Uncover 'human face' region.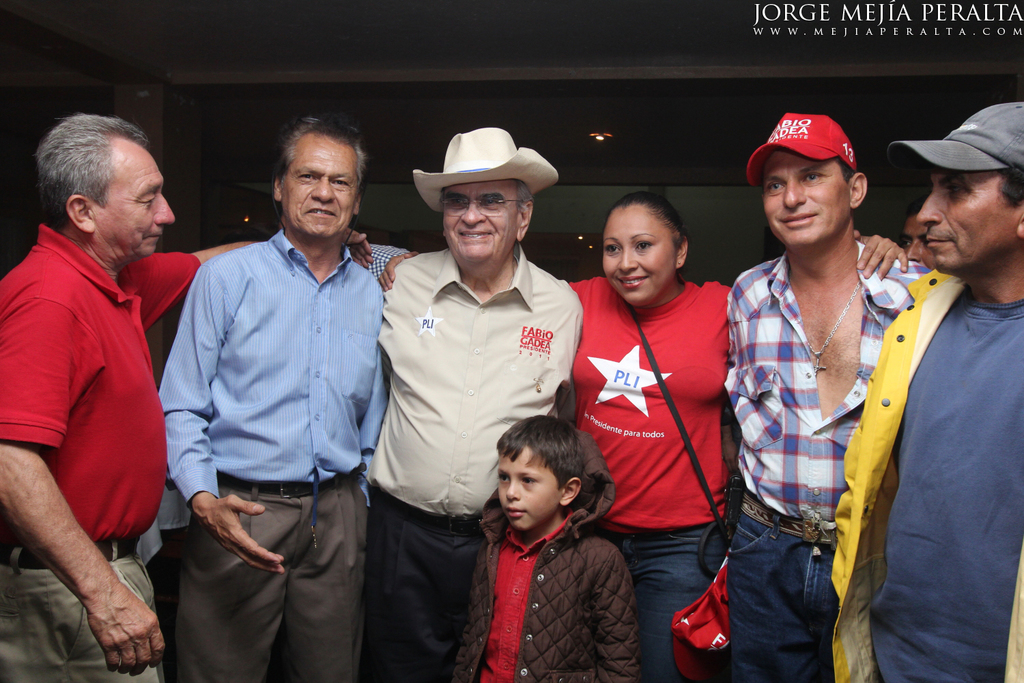
Uncovered: BBox(492, 455, 552, 526).
